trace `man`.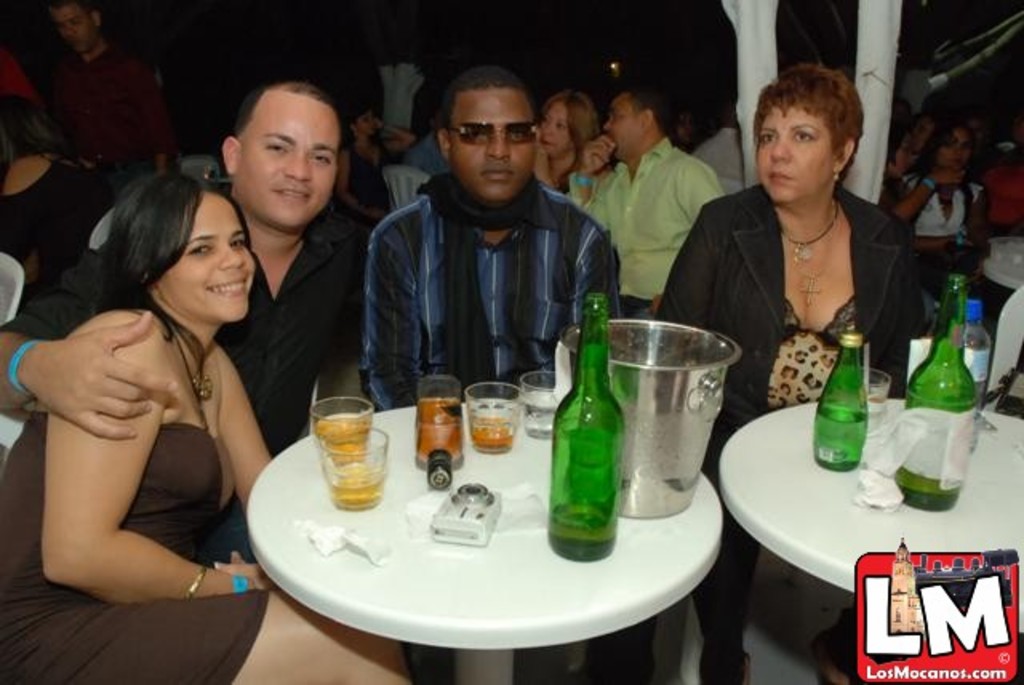
Traced to box=[46, 0, 178, 194].
